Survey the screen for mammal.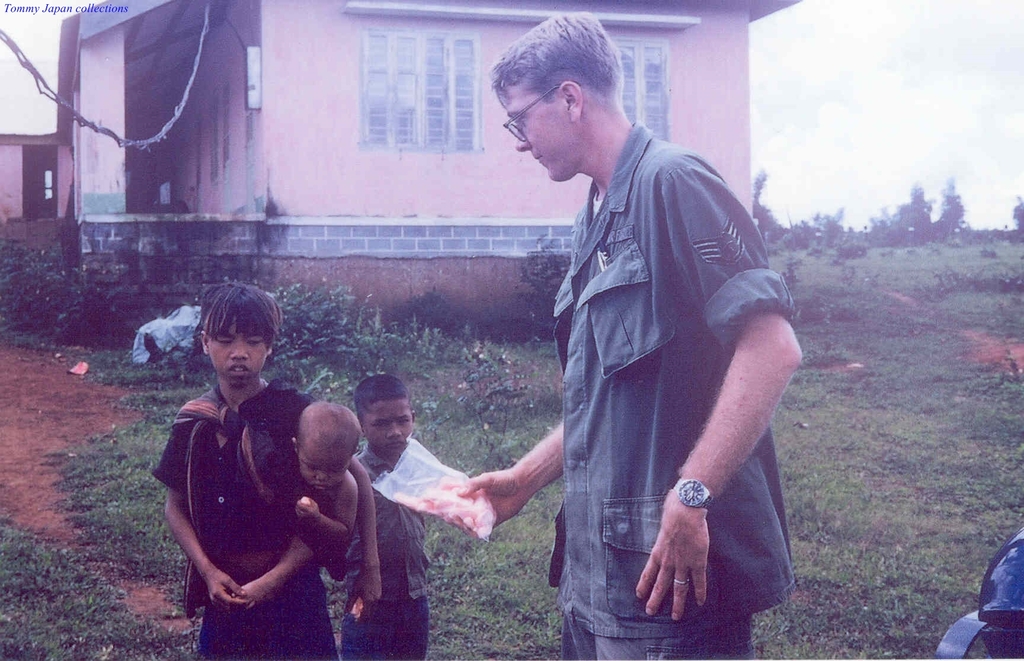
Survey found: bbox=(340, 374, 432, 660).
